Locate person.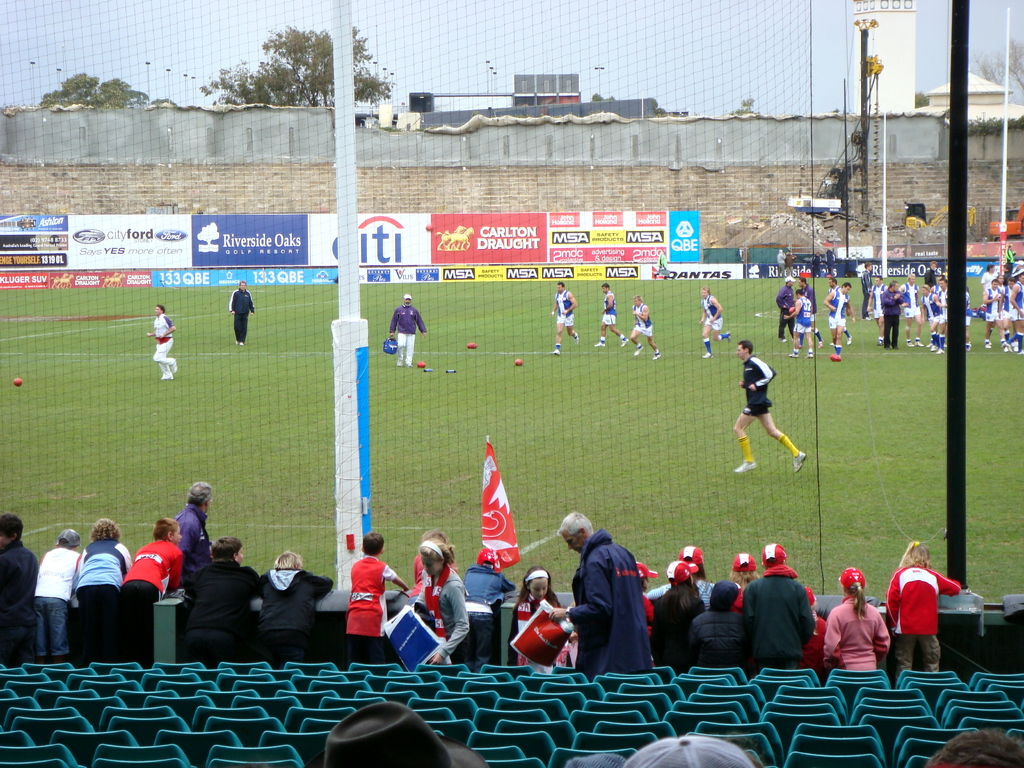
Bounding box: 403, 525, 475, 658.
